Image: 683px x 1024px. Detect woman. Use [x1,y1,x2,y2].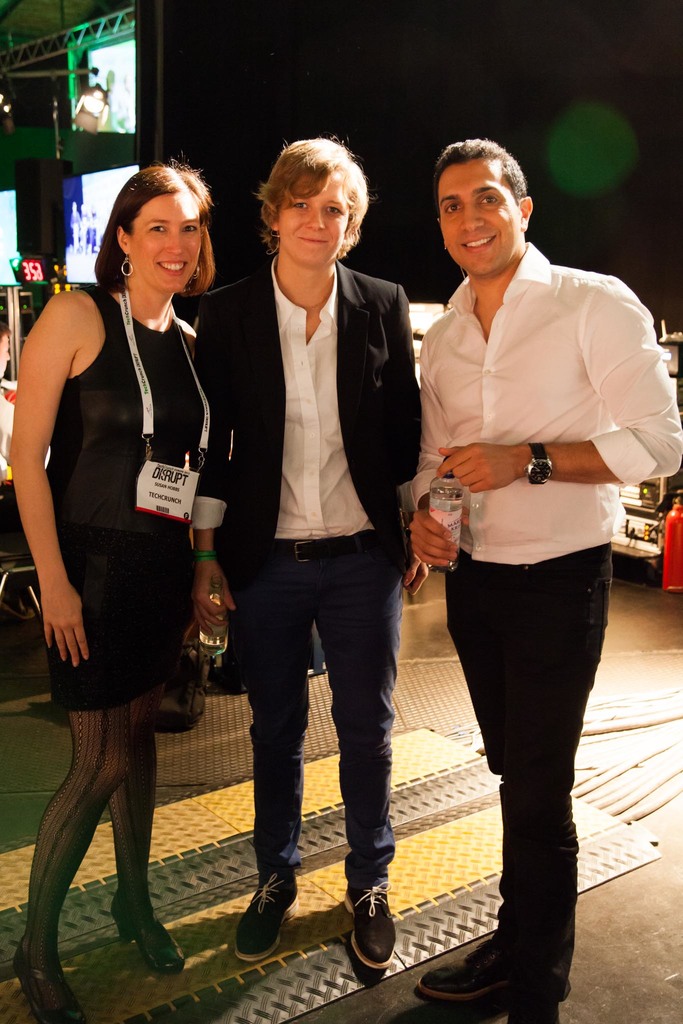
[8,159,235,1023].
